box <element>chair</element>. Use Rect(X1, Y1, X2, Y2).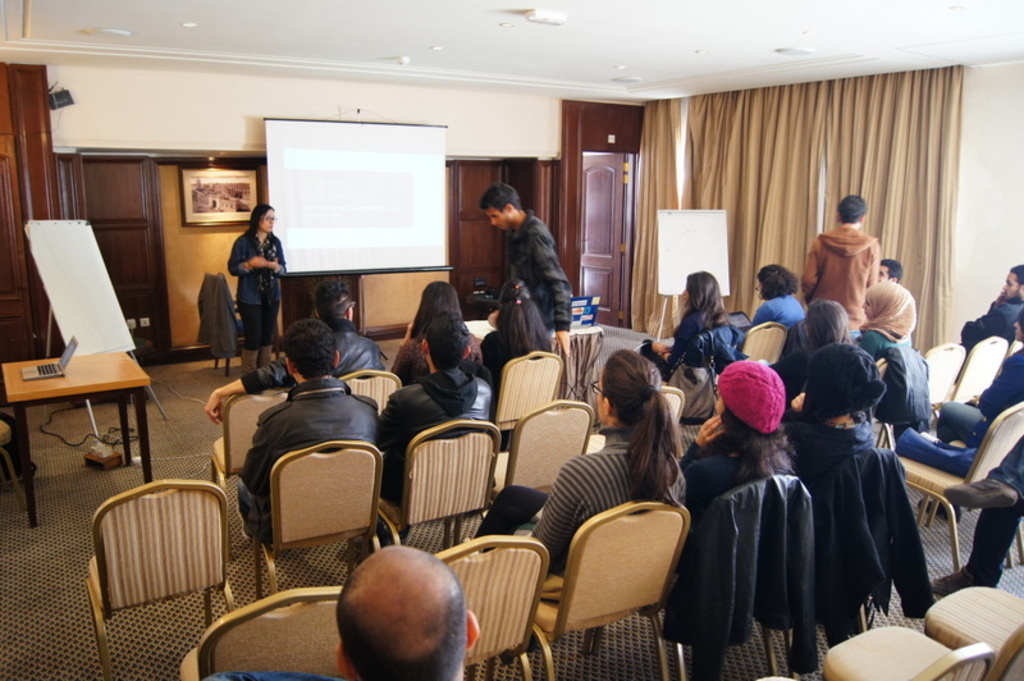
Rect(547, 323, 608, 398).
